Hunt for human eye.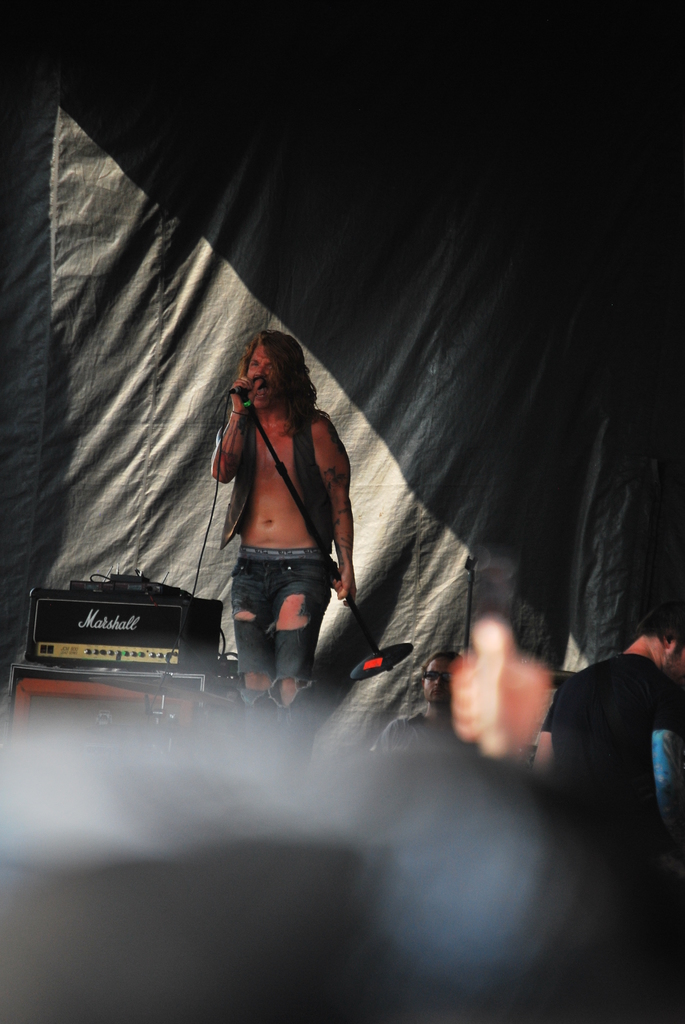
Hunted down at 263:365:274:372.
